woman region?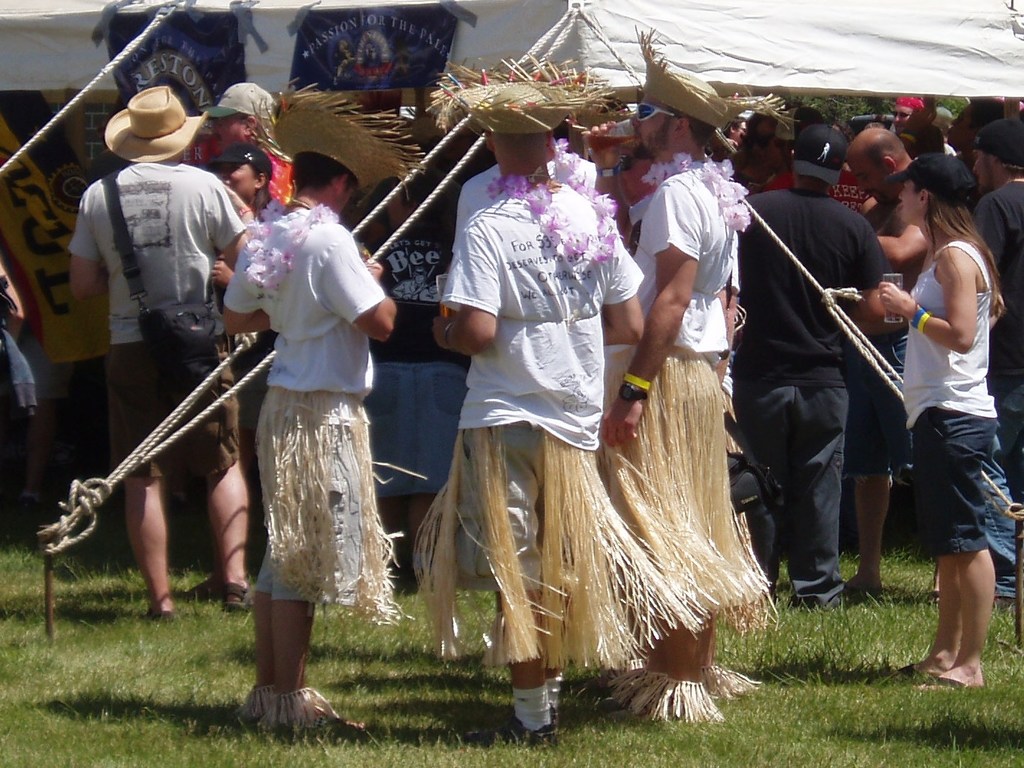
(x1=824, y1=122, x2=854, y2=166)
